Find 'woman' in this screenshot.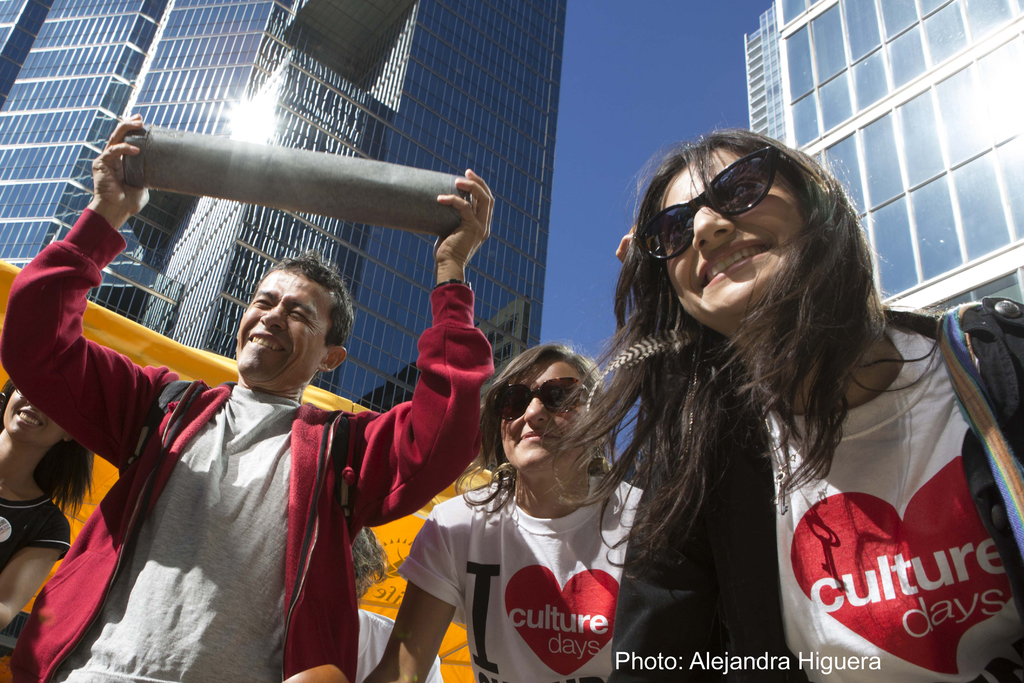
The bounding box for 'woman' is x1=0 y1=371 x2=94 y2=634.
